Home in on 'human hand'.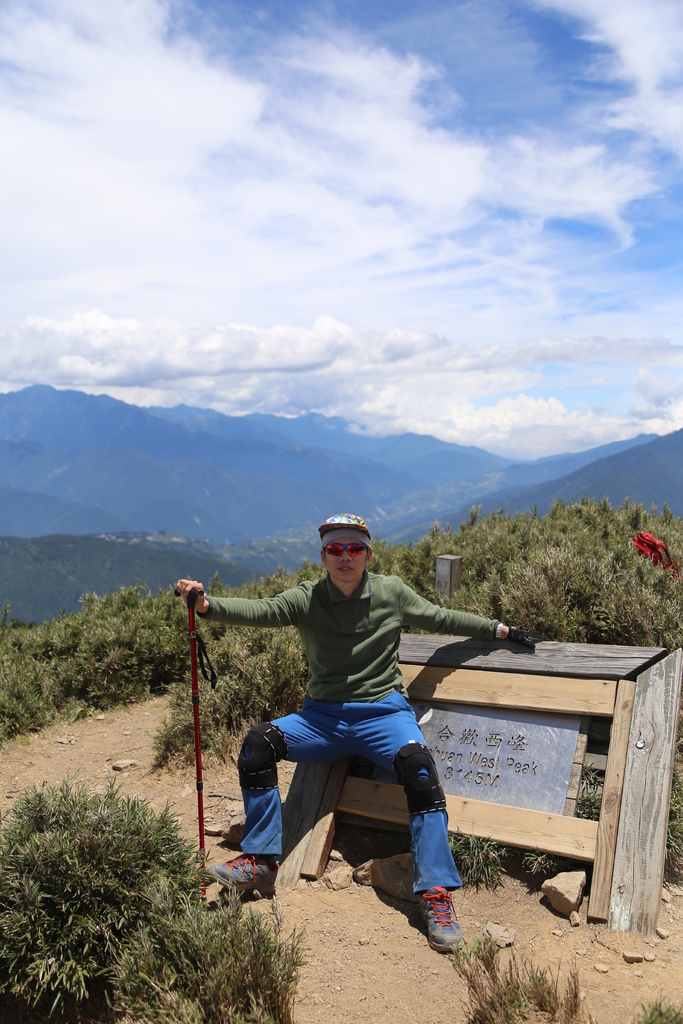
Homed in at (507, 627, 540, 657).
